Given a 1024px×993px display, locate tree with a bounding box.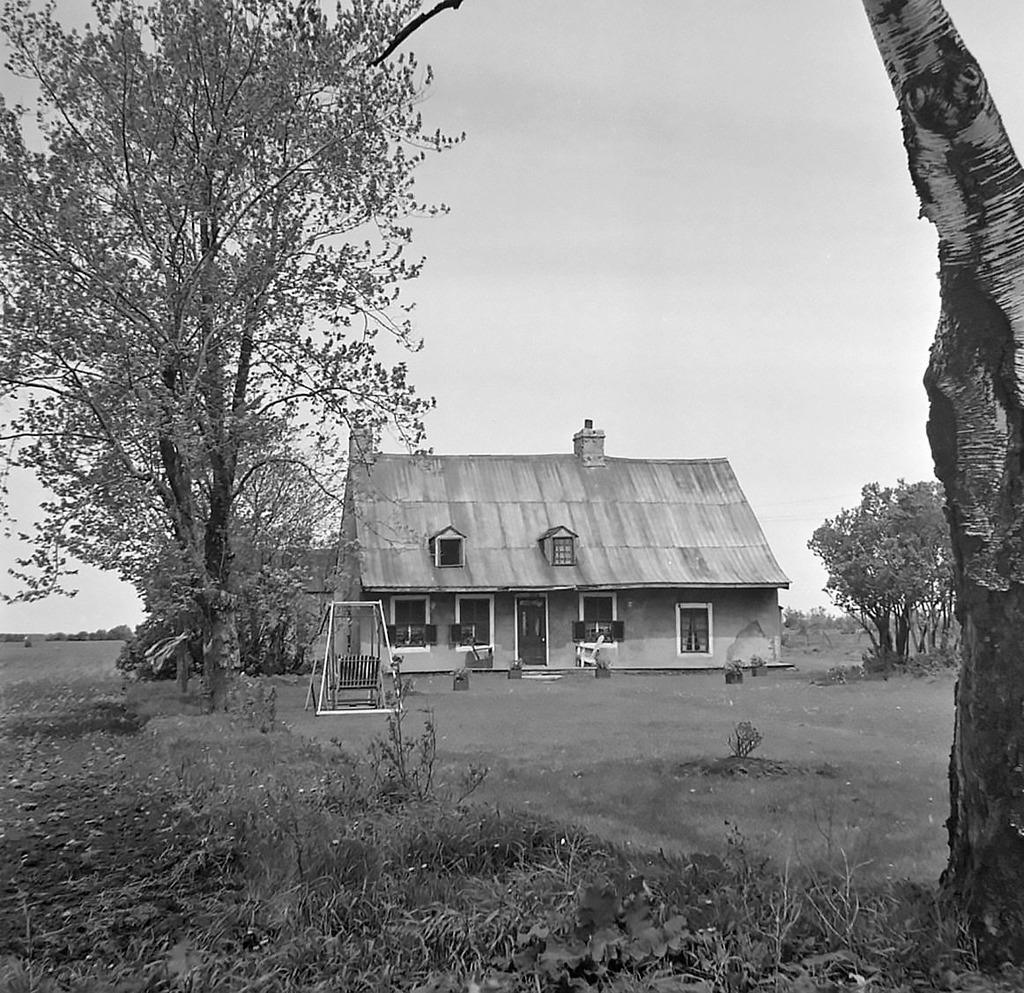
Located: box=[813, 456, 961, 690].
